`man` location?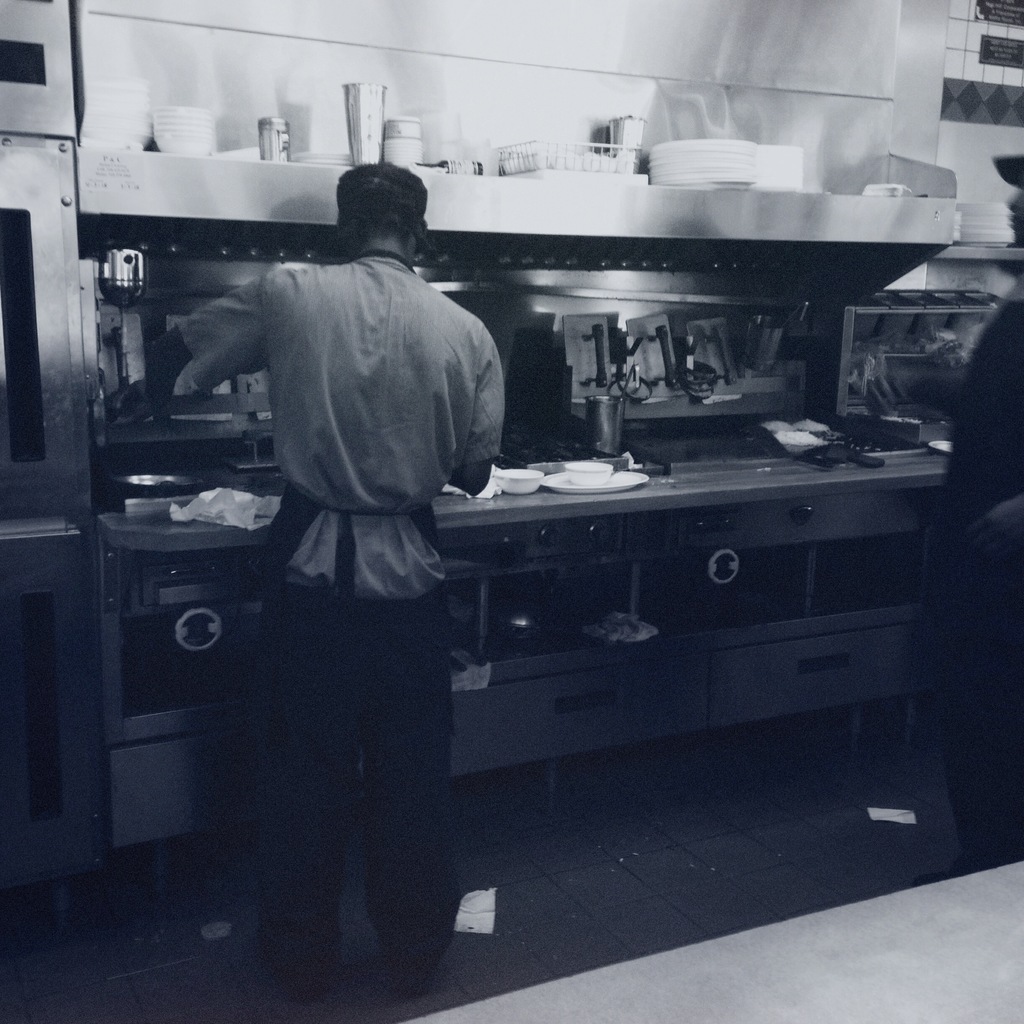
BBox(113, 126, 540, 893)
